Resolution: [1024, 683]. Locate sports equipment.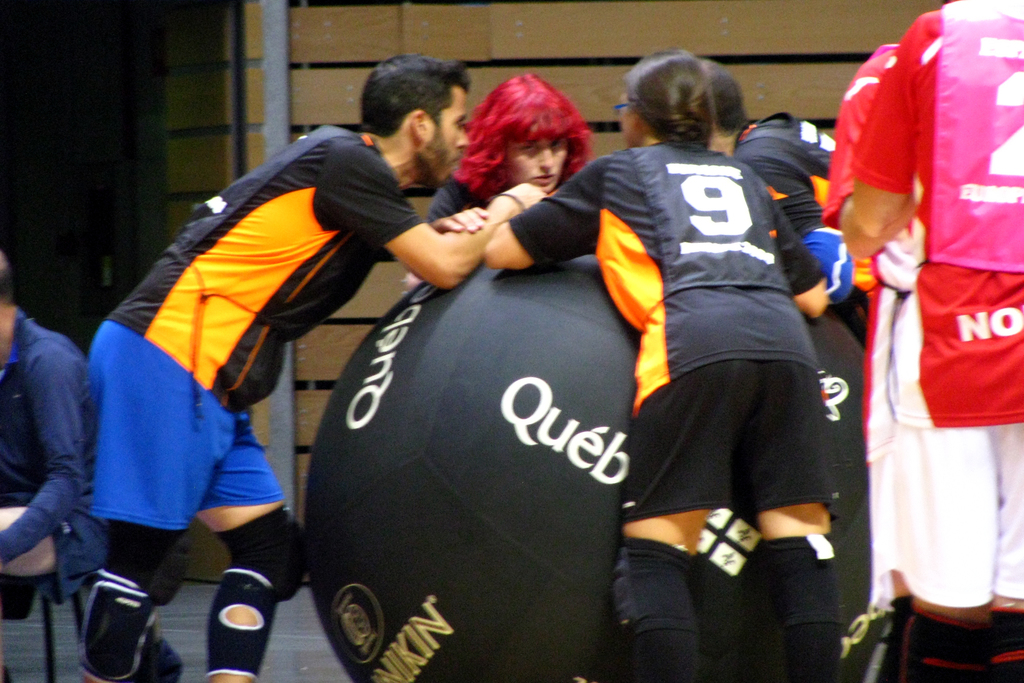
(211,566,284,682).
